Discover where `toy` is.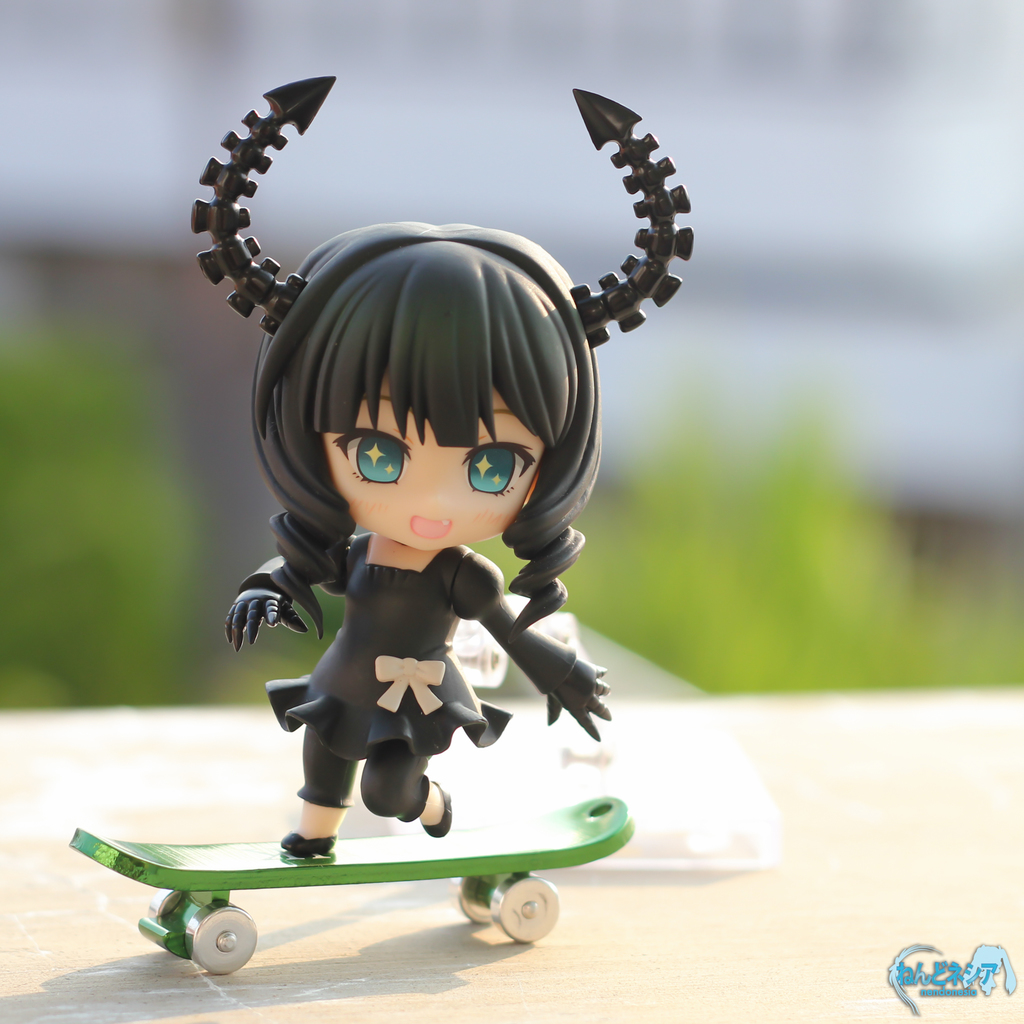
Discovered at (68, 793, 632, 973).
